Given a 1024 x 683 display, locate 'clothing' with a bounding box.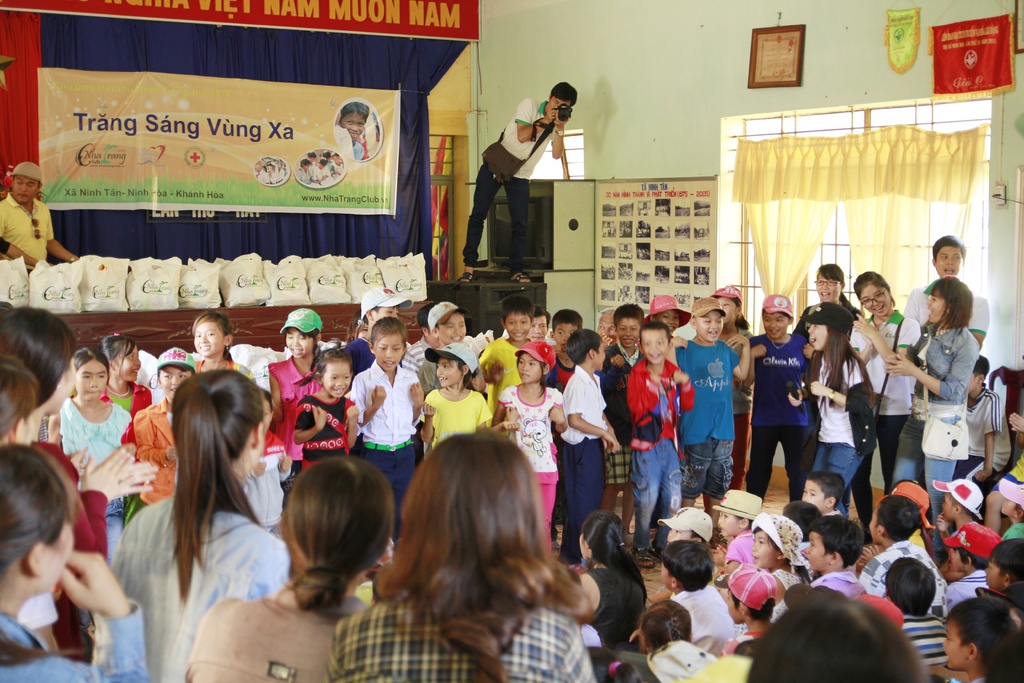
Located: box=[666, 579, 737, 655].
